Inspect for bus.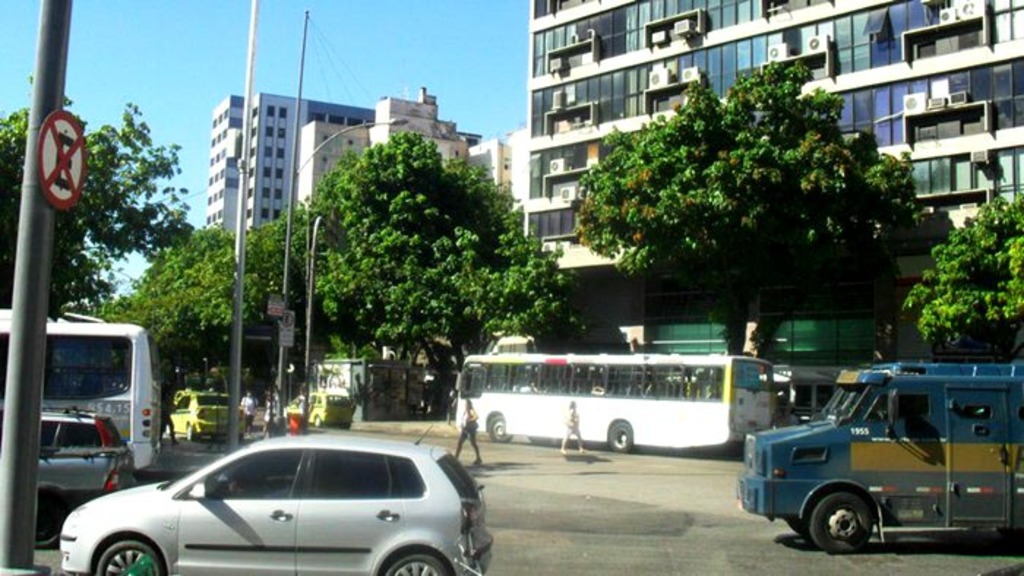
Inspection: [455, 351, 777, 461].
